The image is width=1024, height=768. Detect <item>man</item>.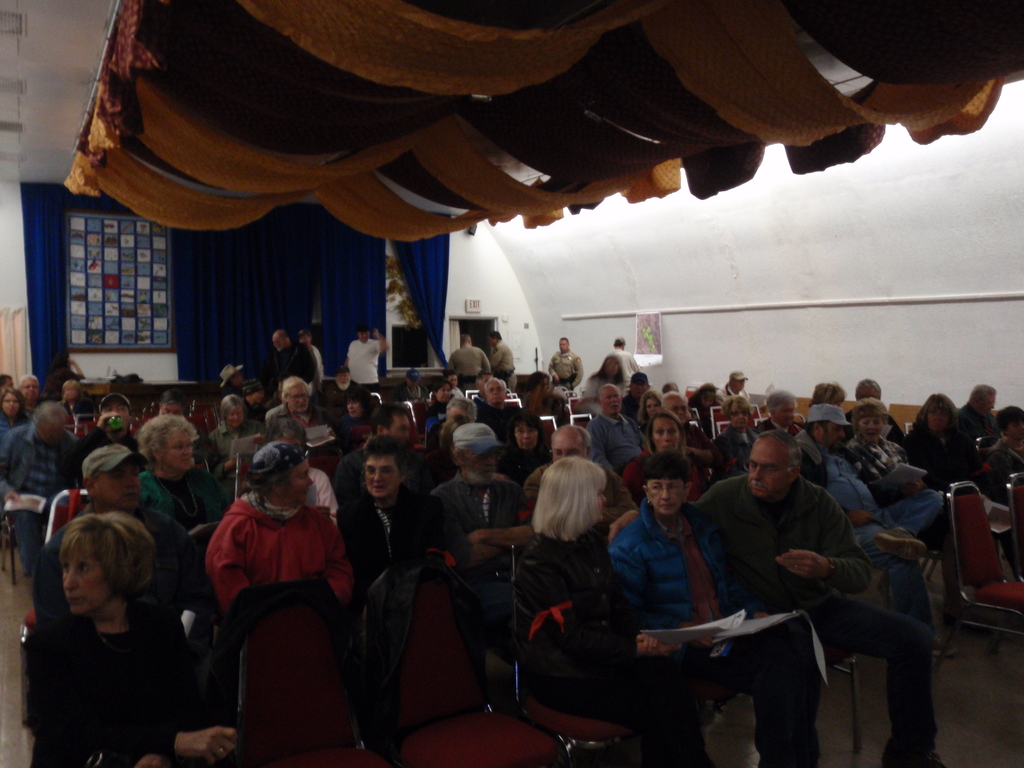
Detection: 329/362/359/413.
